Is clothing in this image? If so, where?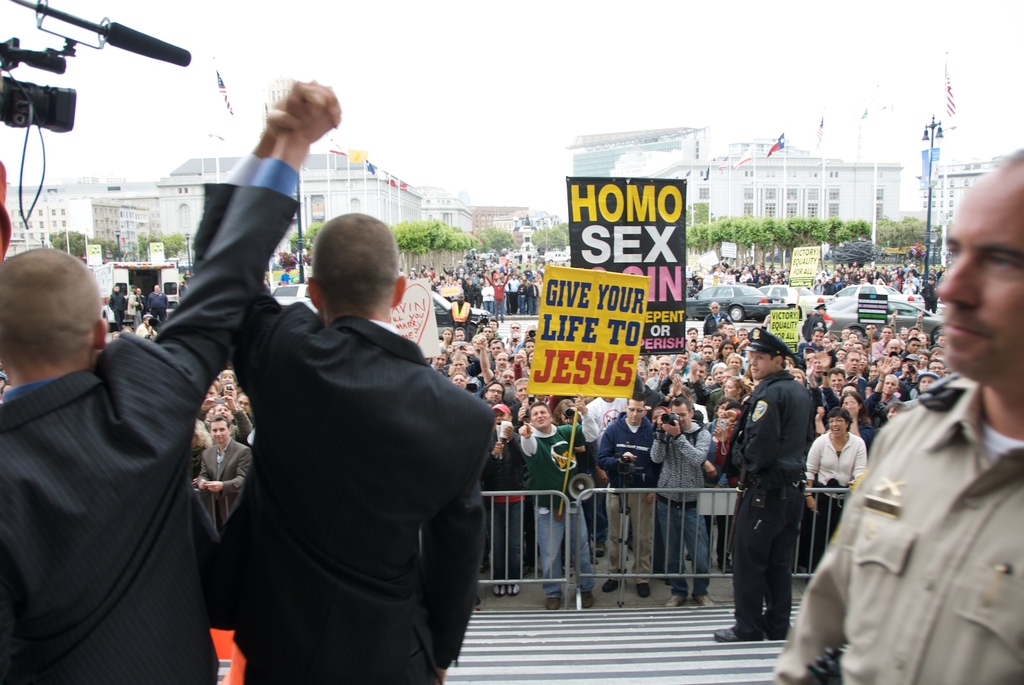
Yes, at bbox=[108, 288, 132, 327].
